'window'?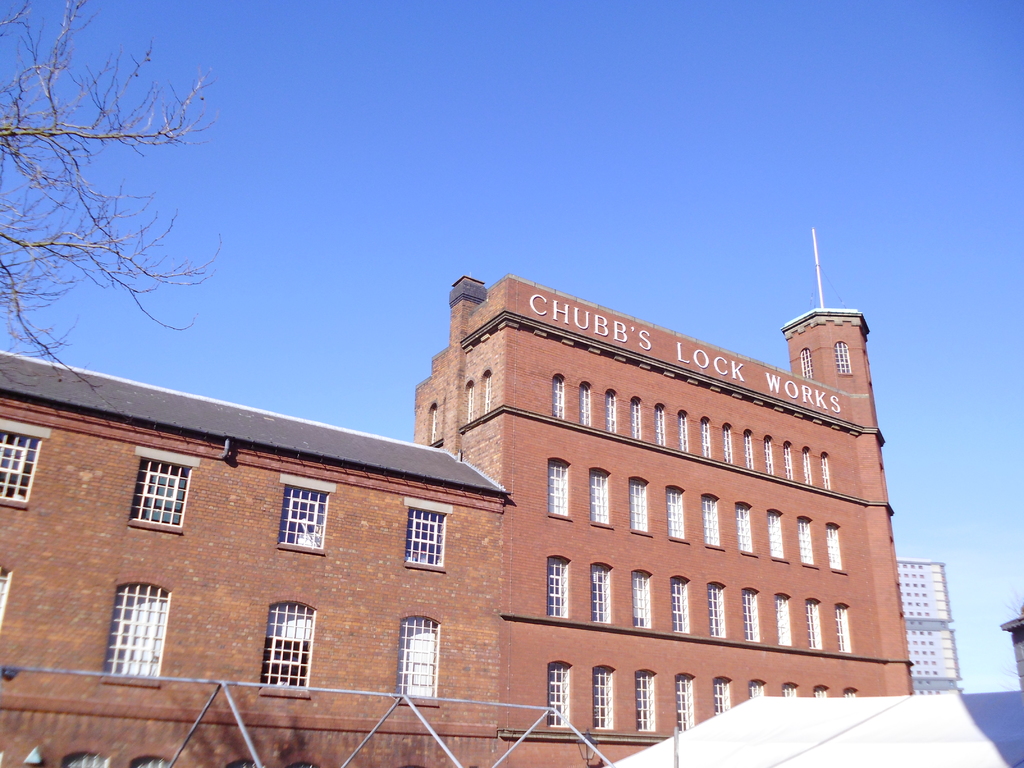
465/381/476/421
